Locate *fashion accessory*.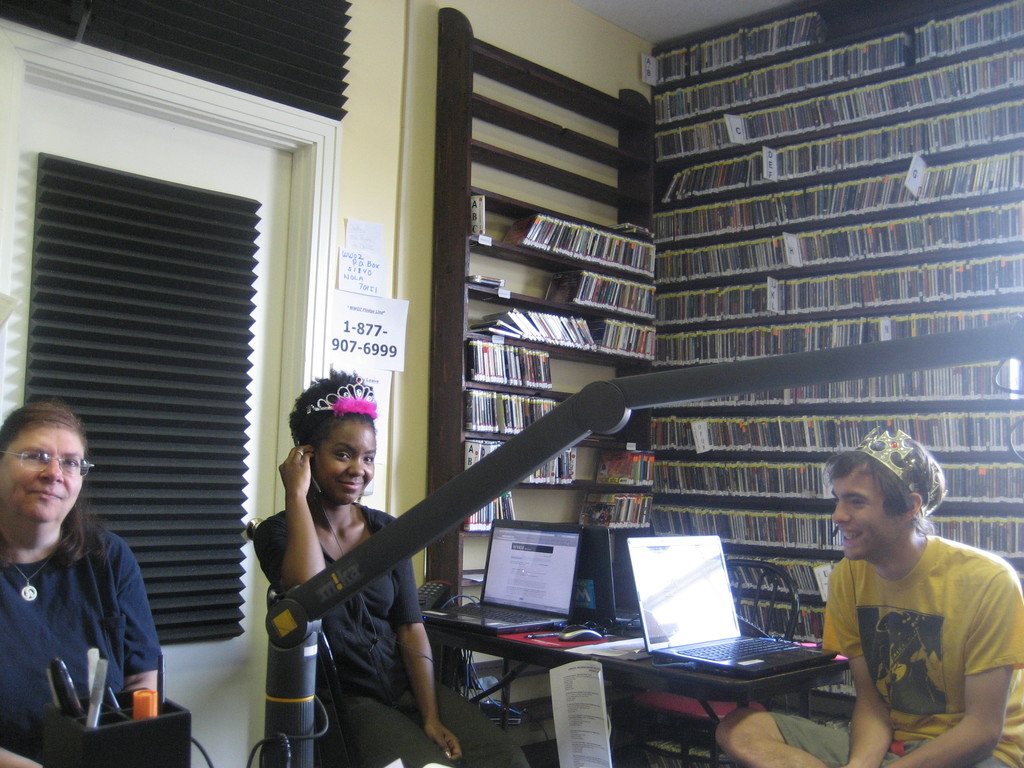
Bounding box: {"x1": 307, "y1": 371, "x2": 380, "y2": 417}.
